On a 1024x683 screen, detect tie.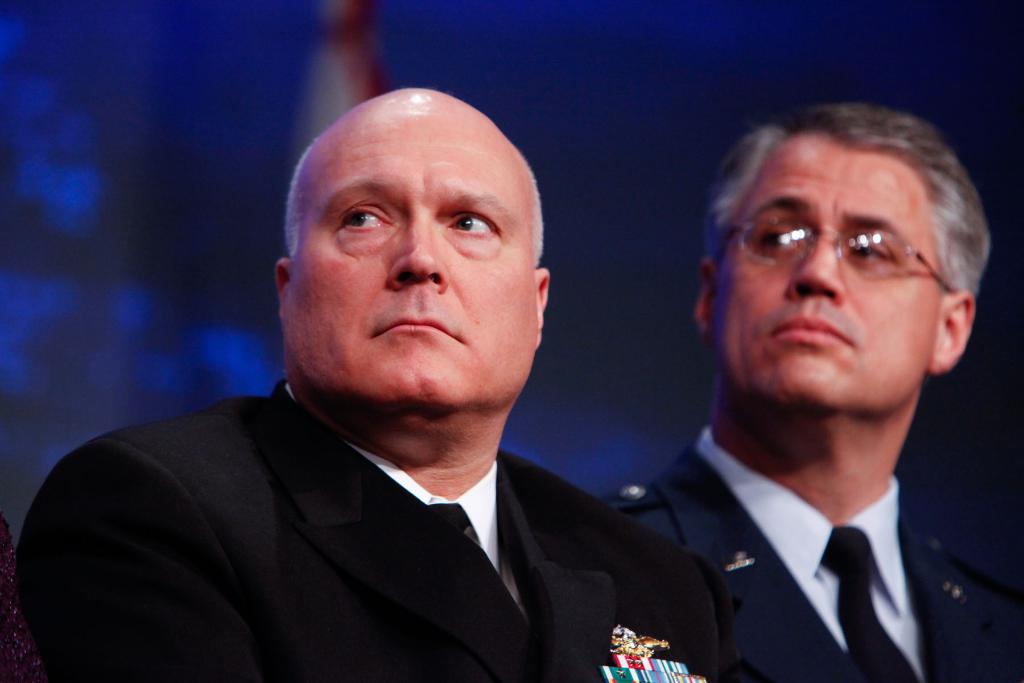
<region>817, 524, 922, 682</region>.
